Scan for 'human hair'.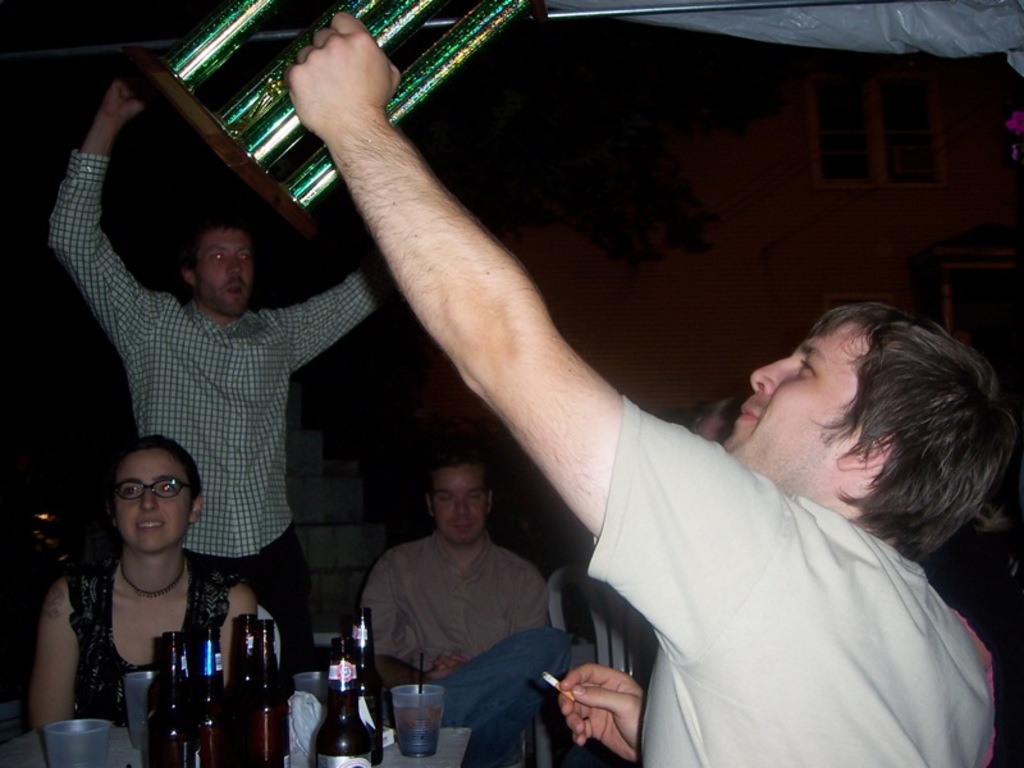
Scan result: <box>151,201,256,289</box>.
